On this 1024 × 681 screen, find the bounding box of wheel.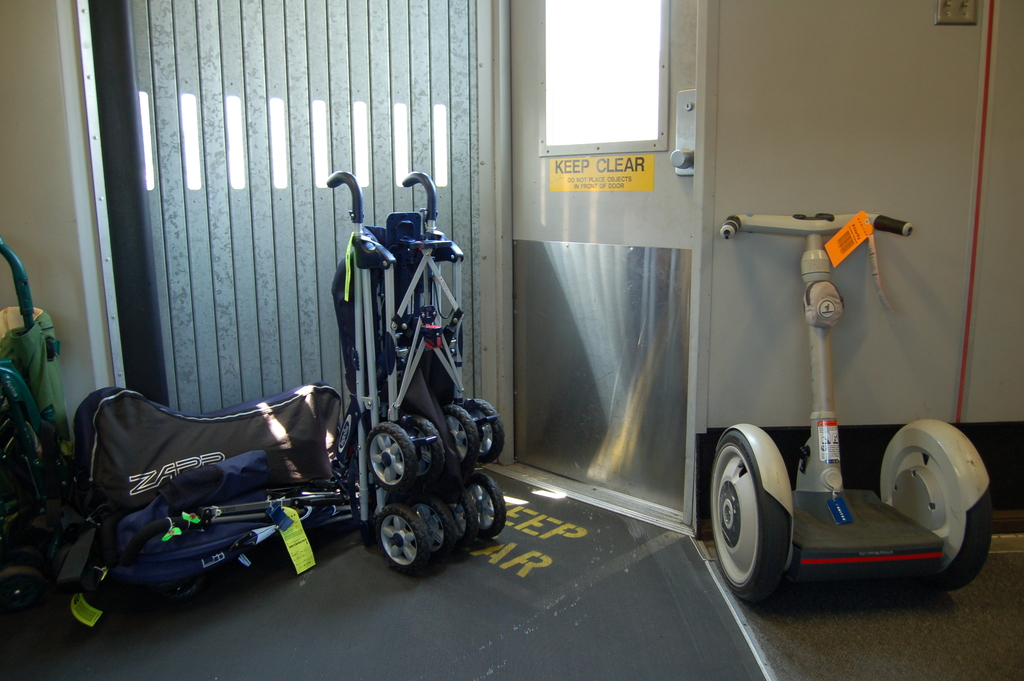
Bounding box: (467, 473, 506, 533).
